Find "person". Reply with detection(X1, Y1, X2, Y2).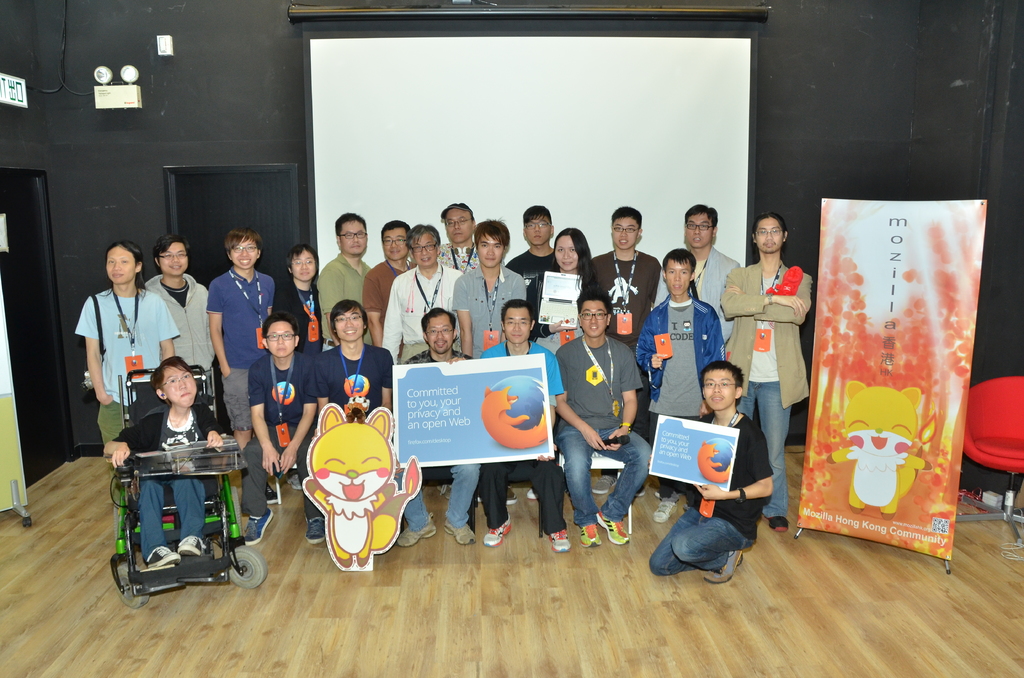
detection(714, 216, 813, 538).
